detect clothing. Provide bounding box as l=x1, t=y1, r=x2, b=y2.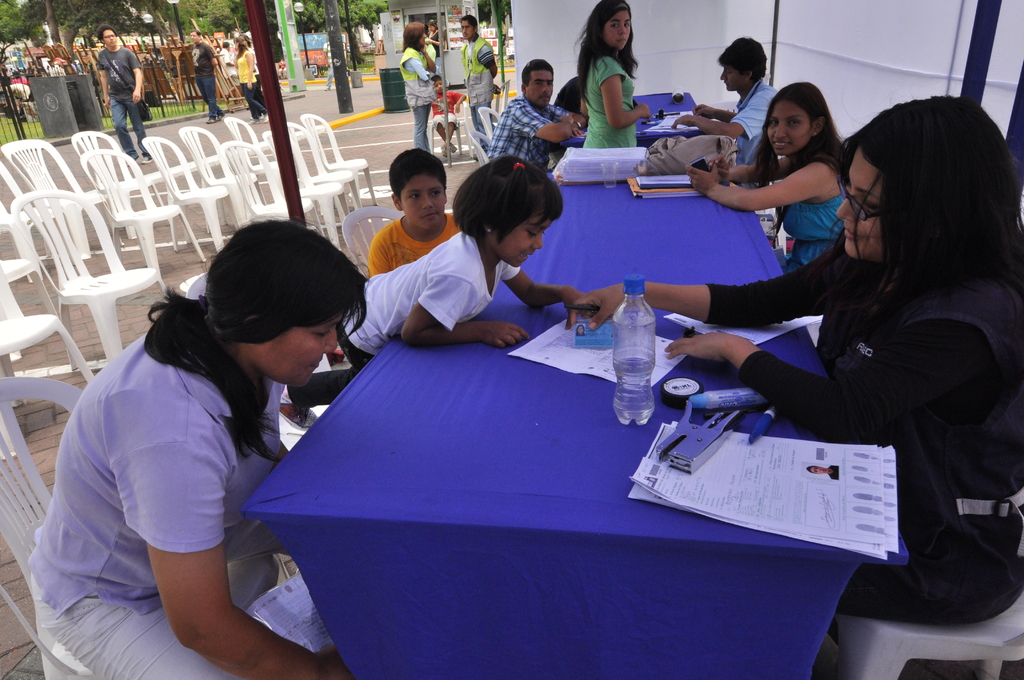
l=460, t=35, r=497, b=145.
